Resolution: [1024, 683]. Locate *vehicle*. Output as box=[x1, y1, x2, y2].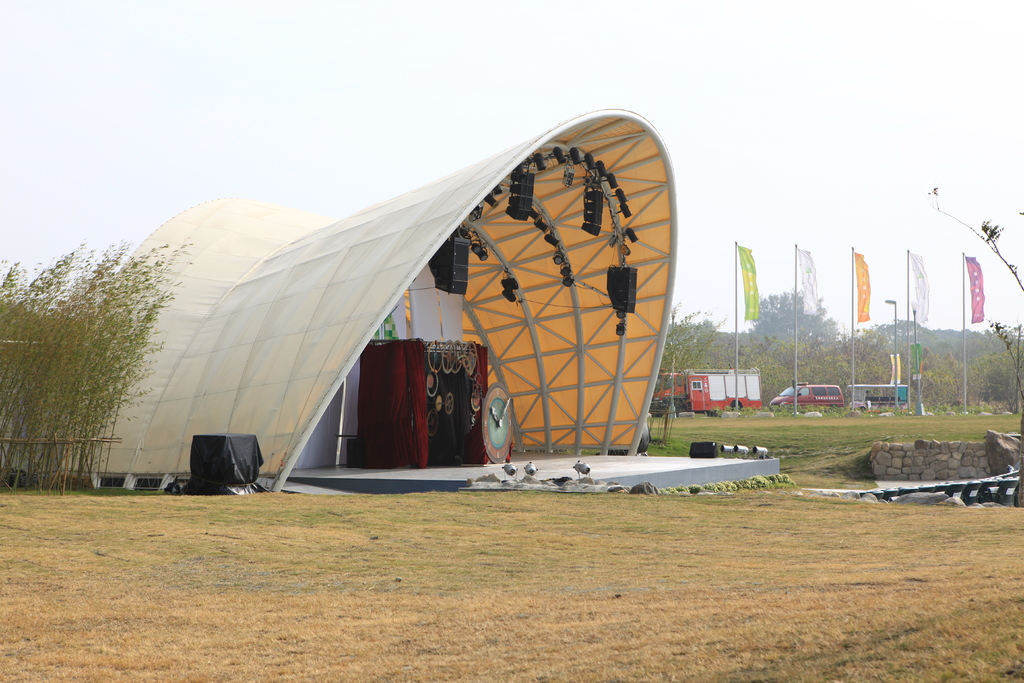
box=[648, 367, 755, 408].
